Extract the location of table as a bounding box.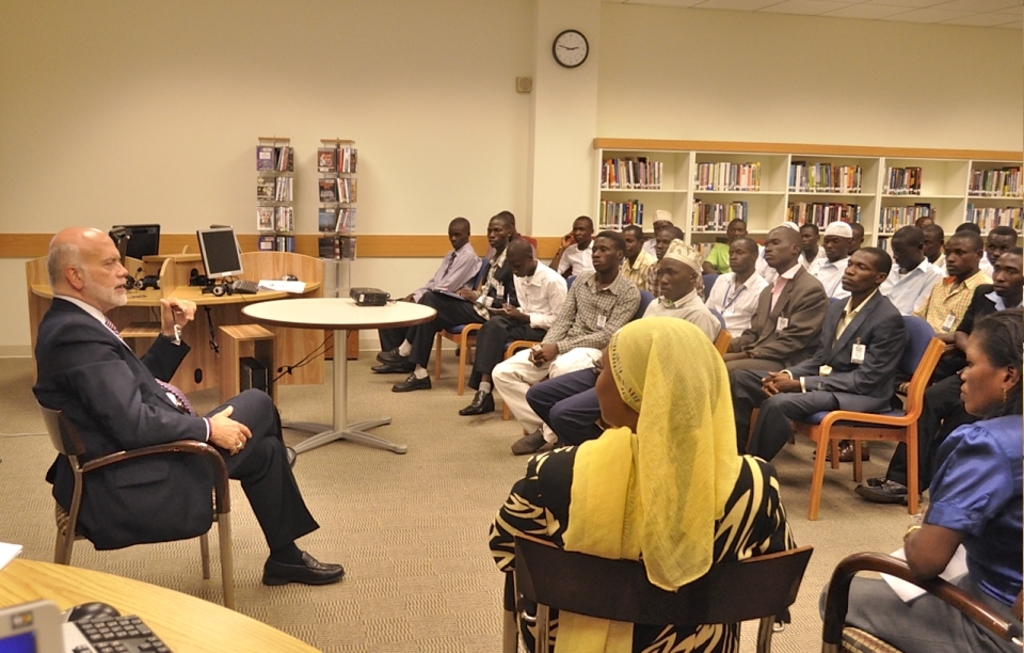
bbox=[0, 560, 326, 652].
